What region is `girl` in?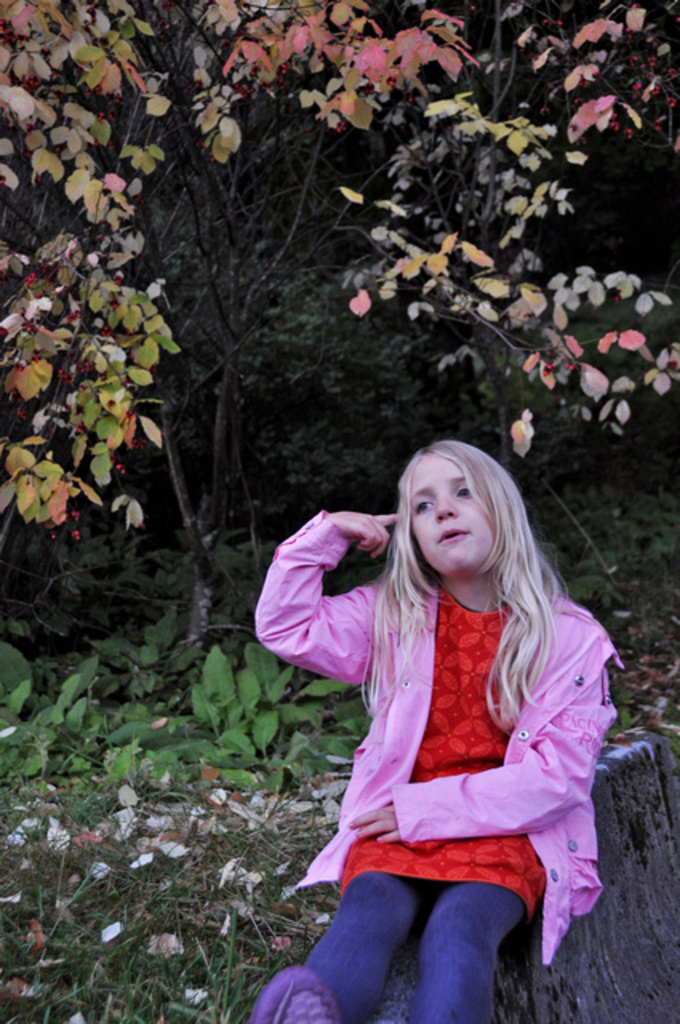
pyautogui.locateOnScreen(237, 435, 622, 1021).
